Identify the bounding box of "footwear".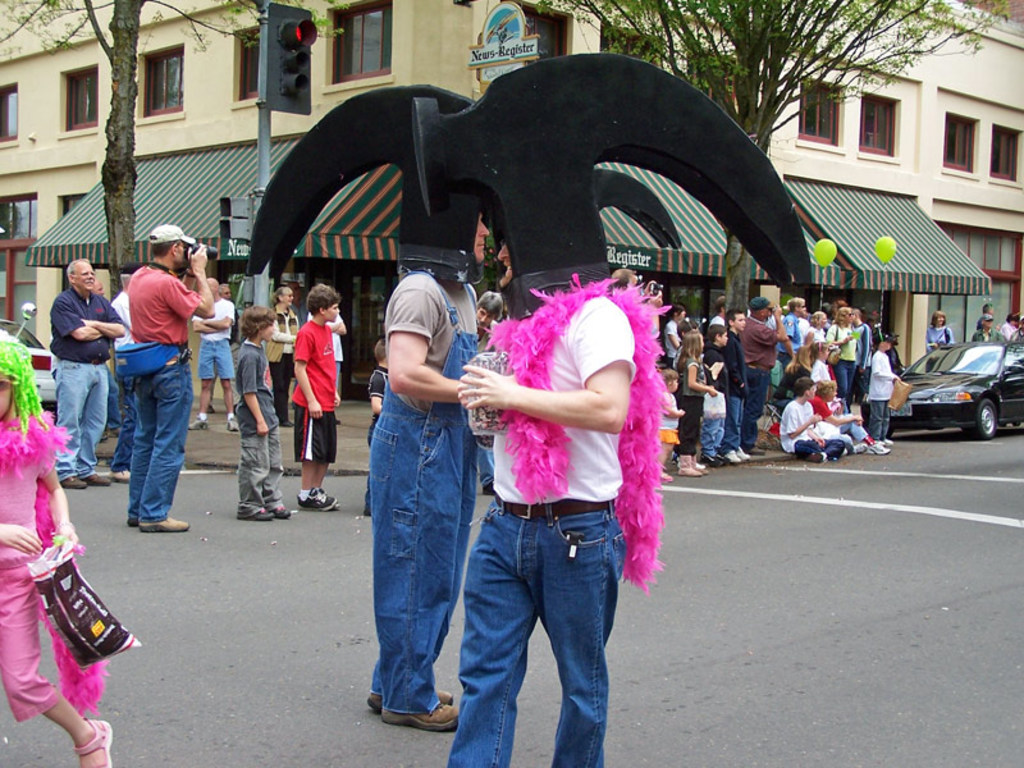
bbox=(186, 413, 210, 430).
